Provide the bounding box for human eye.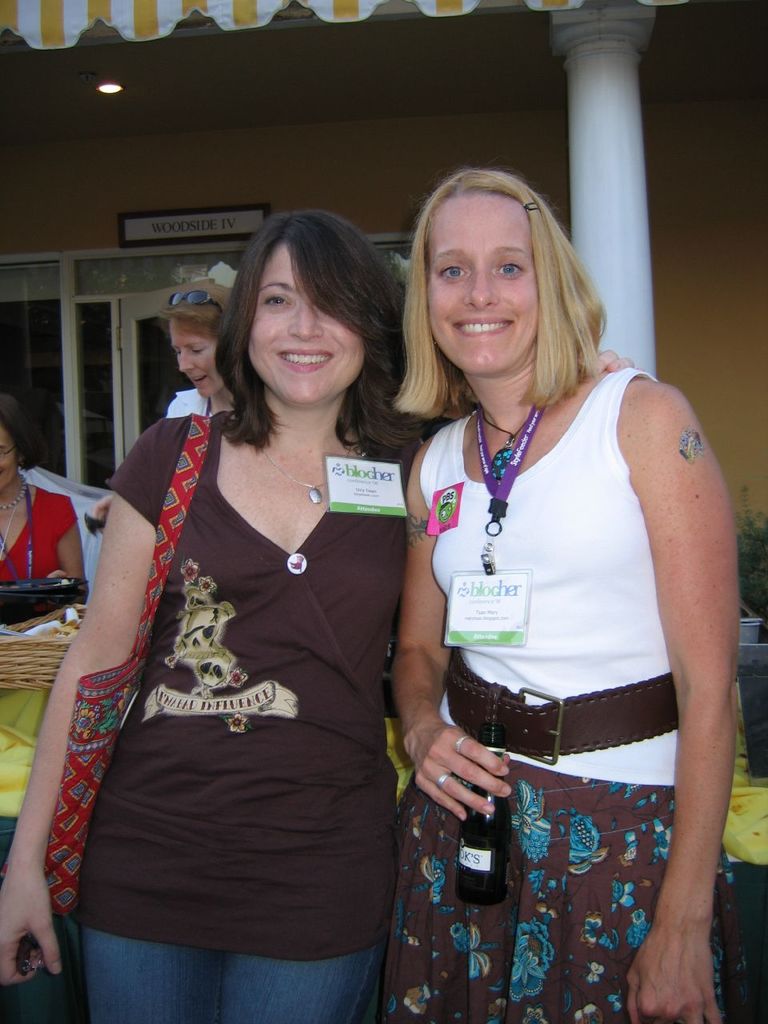
left=492, top=260, right=529, bottom=278.
